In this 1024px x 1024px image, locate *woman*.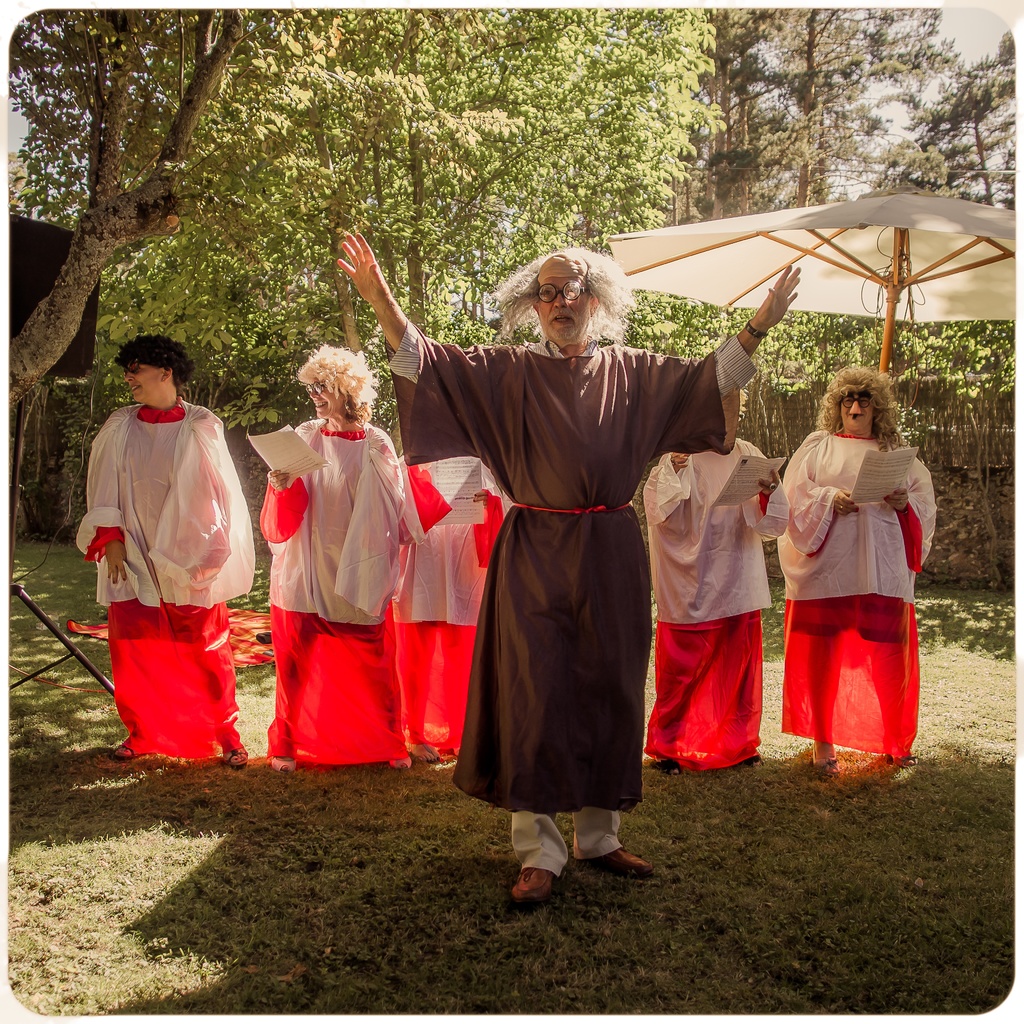
Bounding box: (x1=776, y1=362, x2=934, y2=772).
